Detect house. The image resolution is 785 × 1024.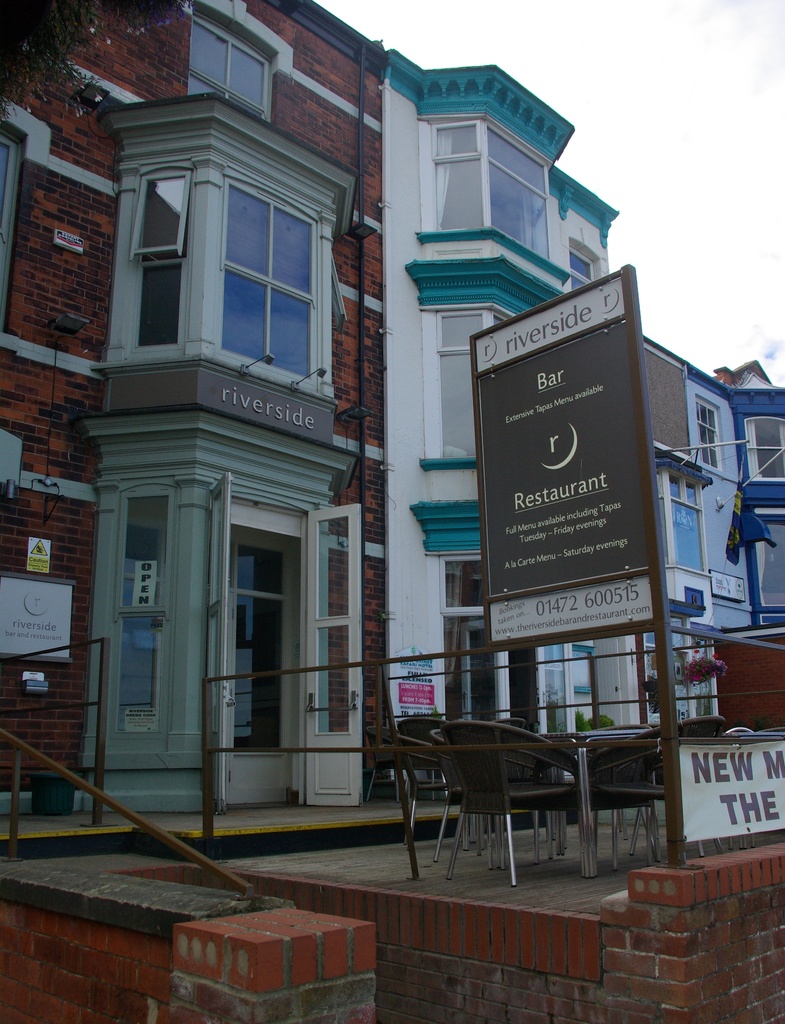
rect(694, 626, 784, 731).
